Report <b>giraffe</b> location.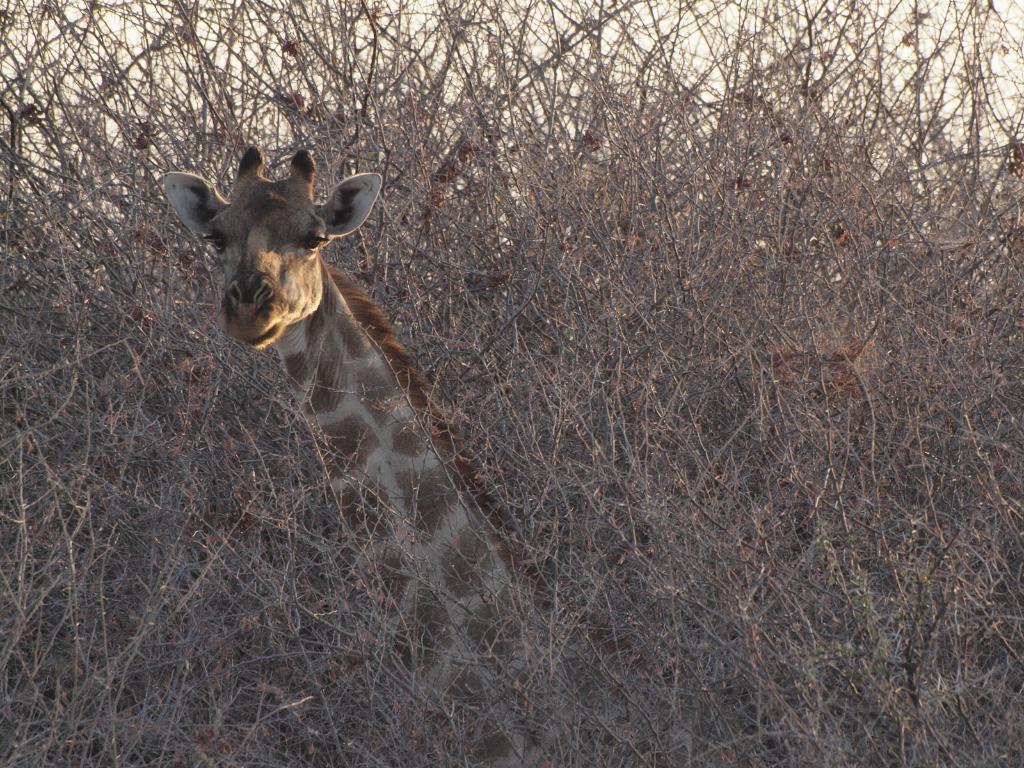
Report: x1=166, y1=145, x2=685, y2=767.
